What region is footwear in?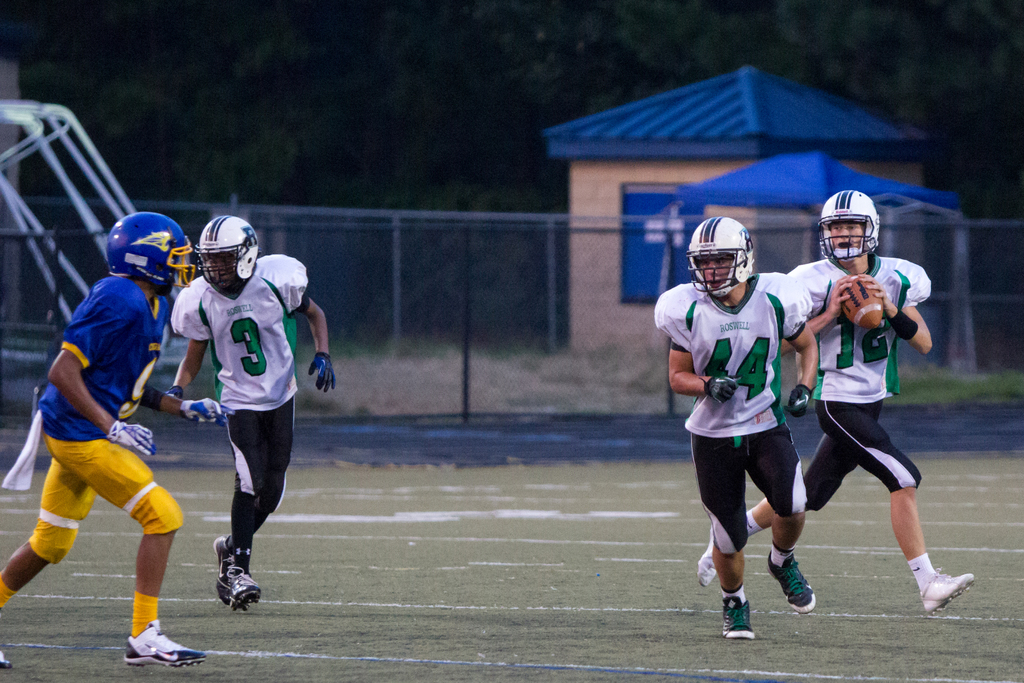
[118,616,207,678].
